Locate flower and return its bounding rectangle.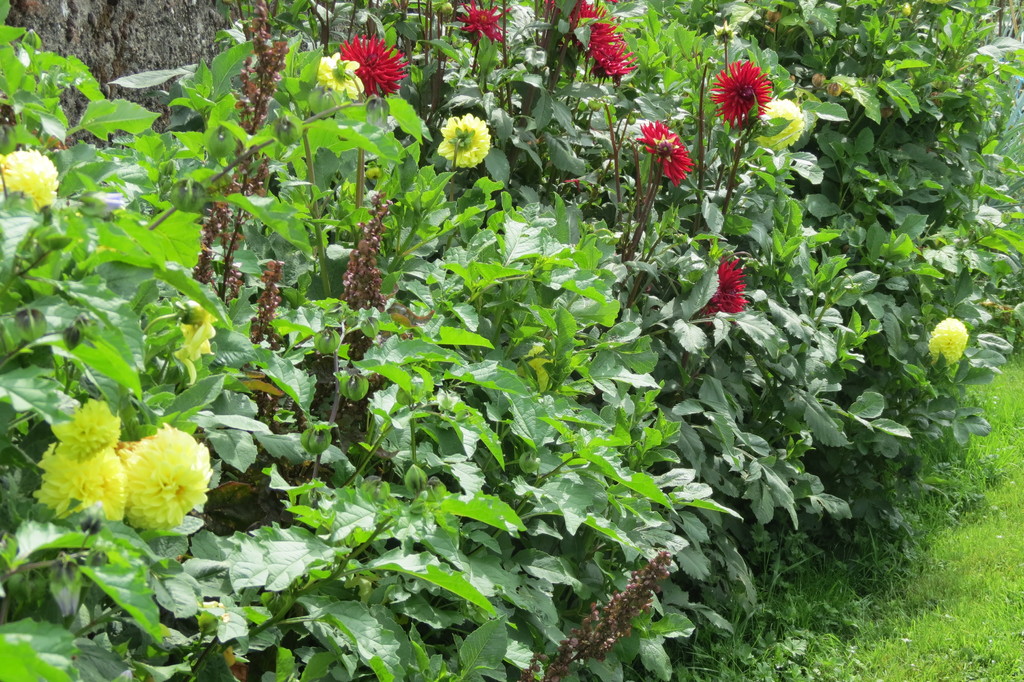
x1=166 y1=296 x2=220 y2=382.
